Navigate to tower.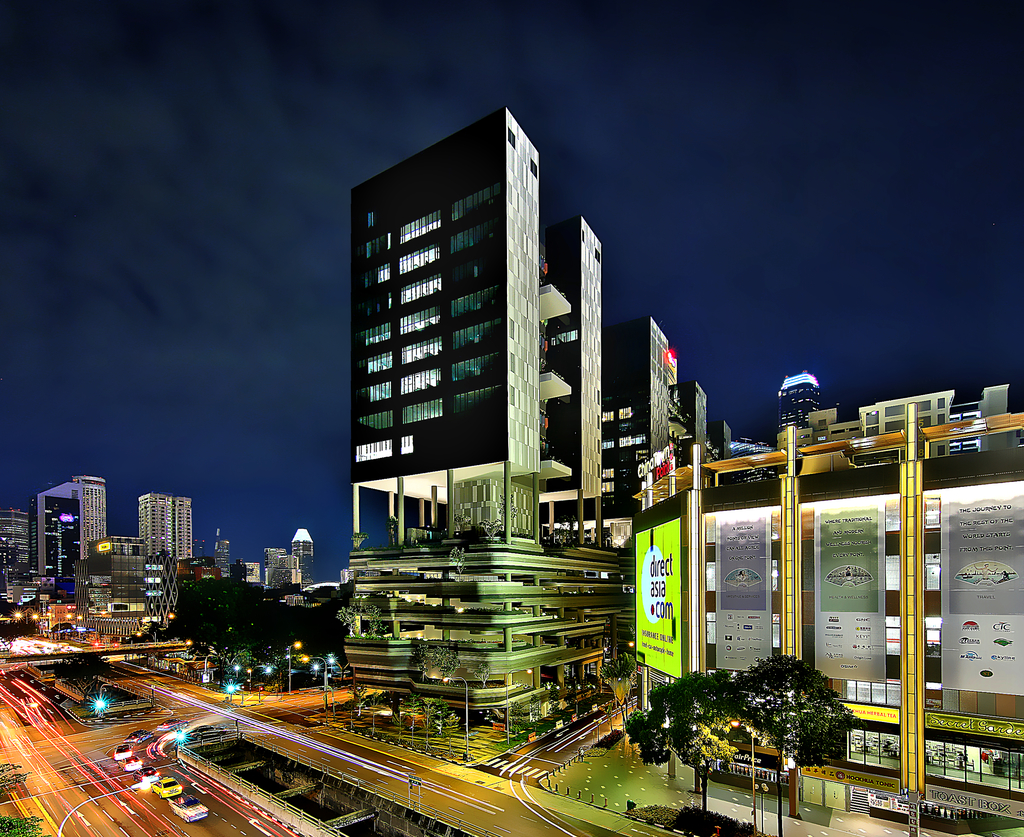
Navigation target: (134, 483, 196, 561).
